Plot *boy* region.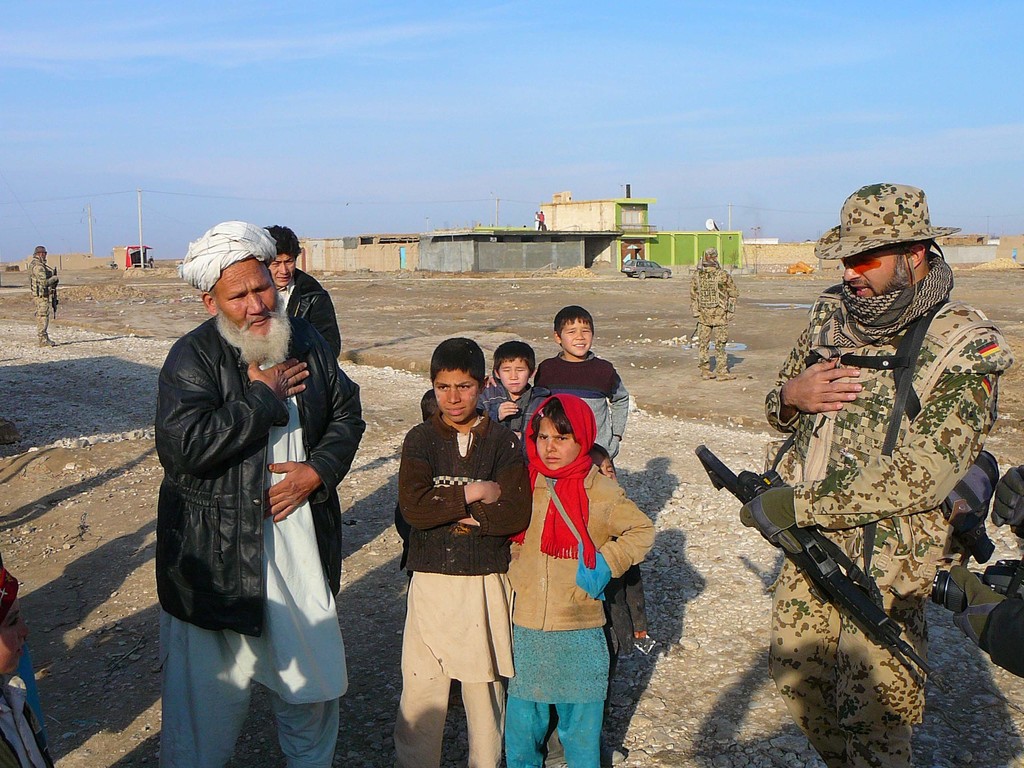
Plotted at x1=525, y1=310, x2=630, y2=655.
